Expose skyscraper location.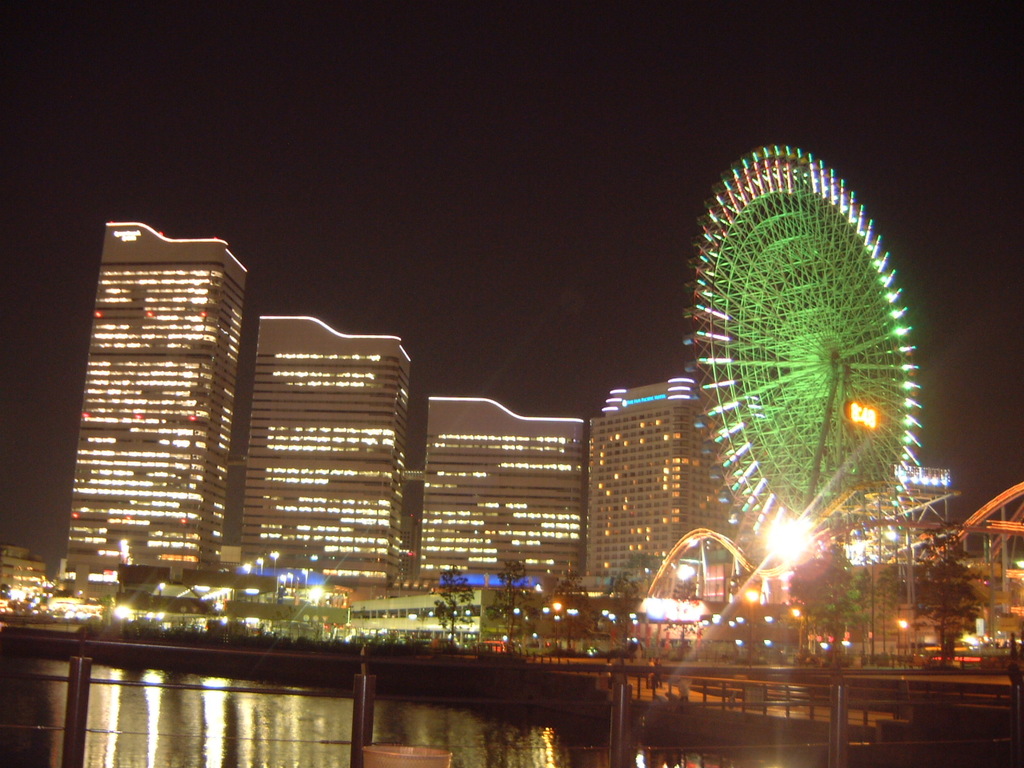
Exposed at left=229, top=310, right=418, bottom=583.
